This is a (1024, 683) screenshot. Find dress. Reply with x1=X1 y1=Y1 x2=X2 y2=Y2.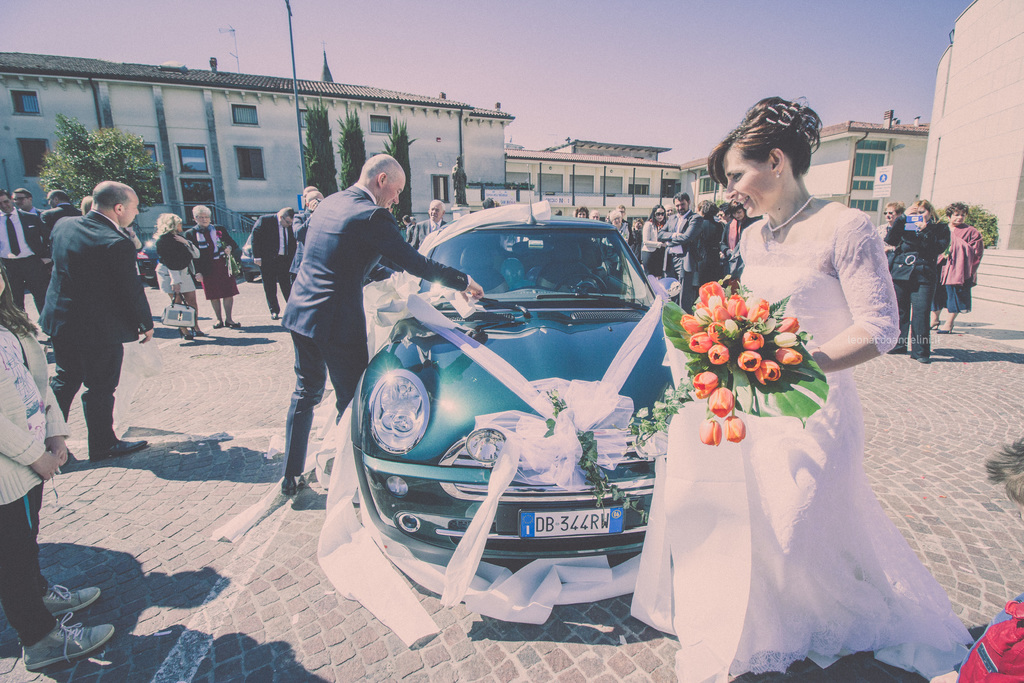
x1=198 y1=233 x2=240 y2=299.
